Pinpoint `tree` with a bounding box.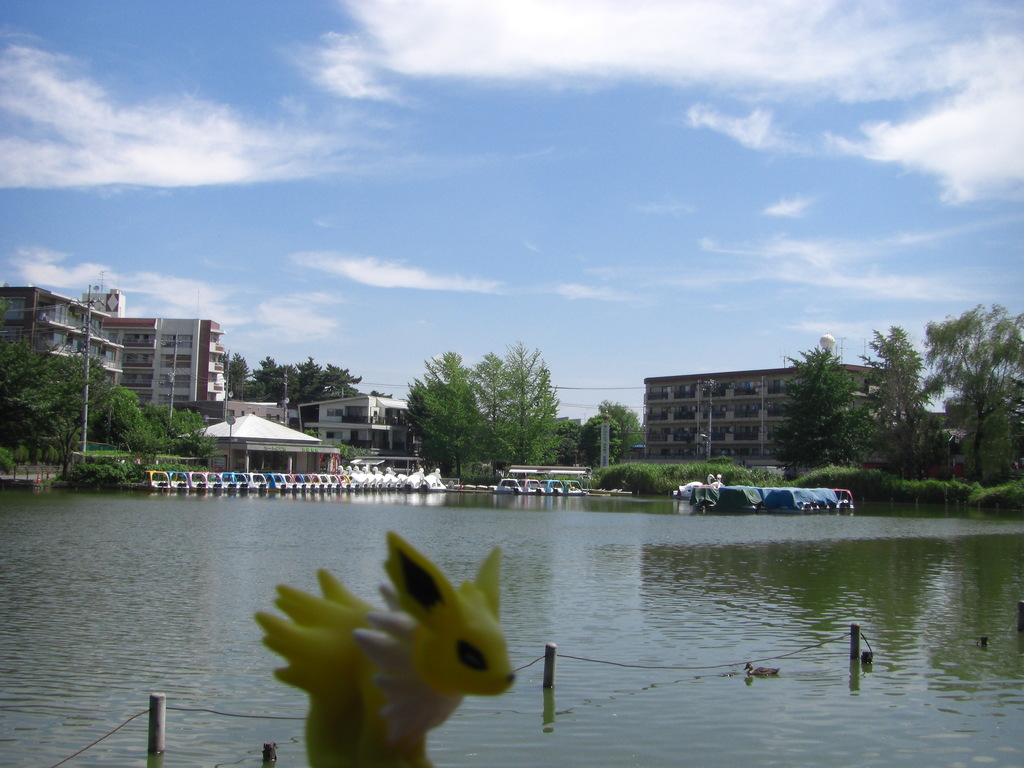
845:326:948:485.
